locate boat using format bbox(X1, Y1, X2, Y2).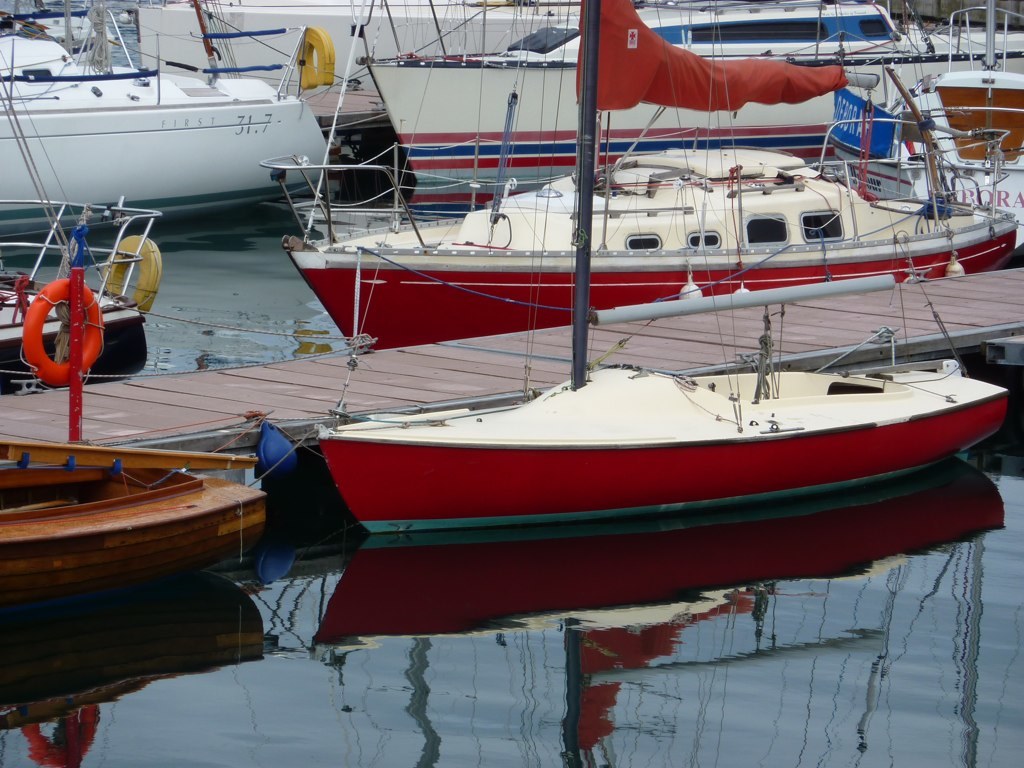
bbox(0, 227, 277, 602).
